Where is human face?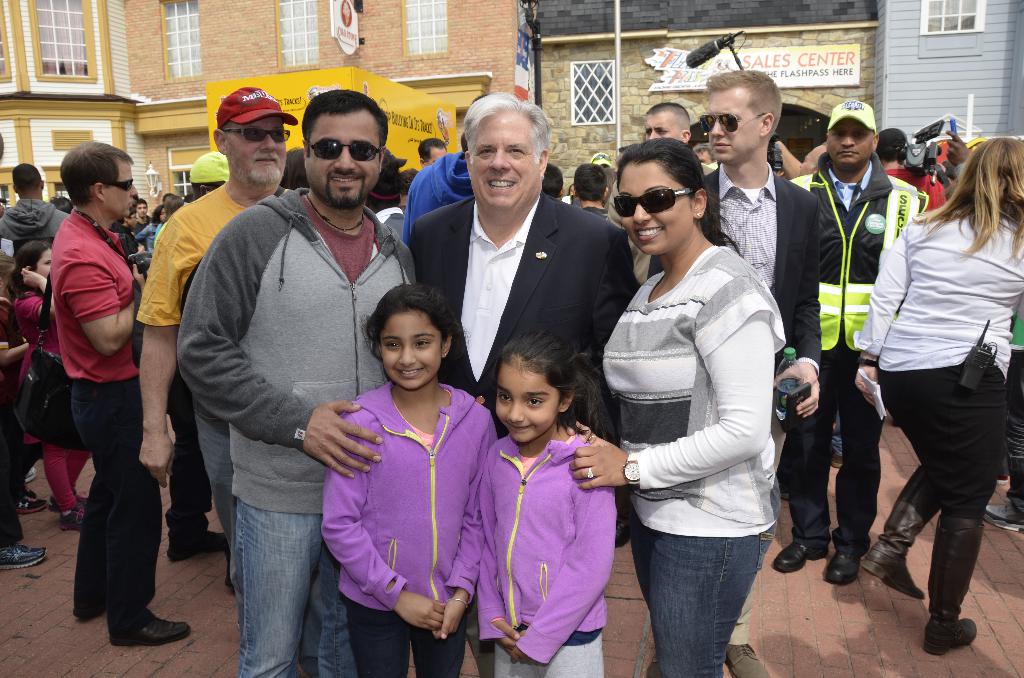
bbox=(470, 114, 540, 213).
